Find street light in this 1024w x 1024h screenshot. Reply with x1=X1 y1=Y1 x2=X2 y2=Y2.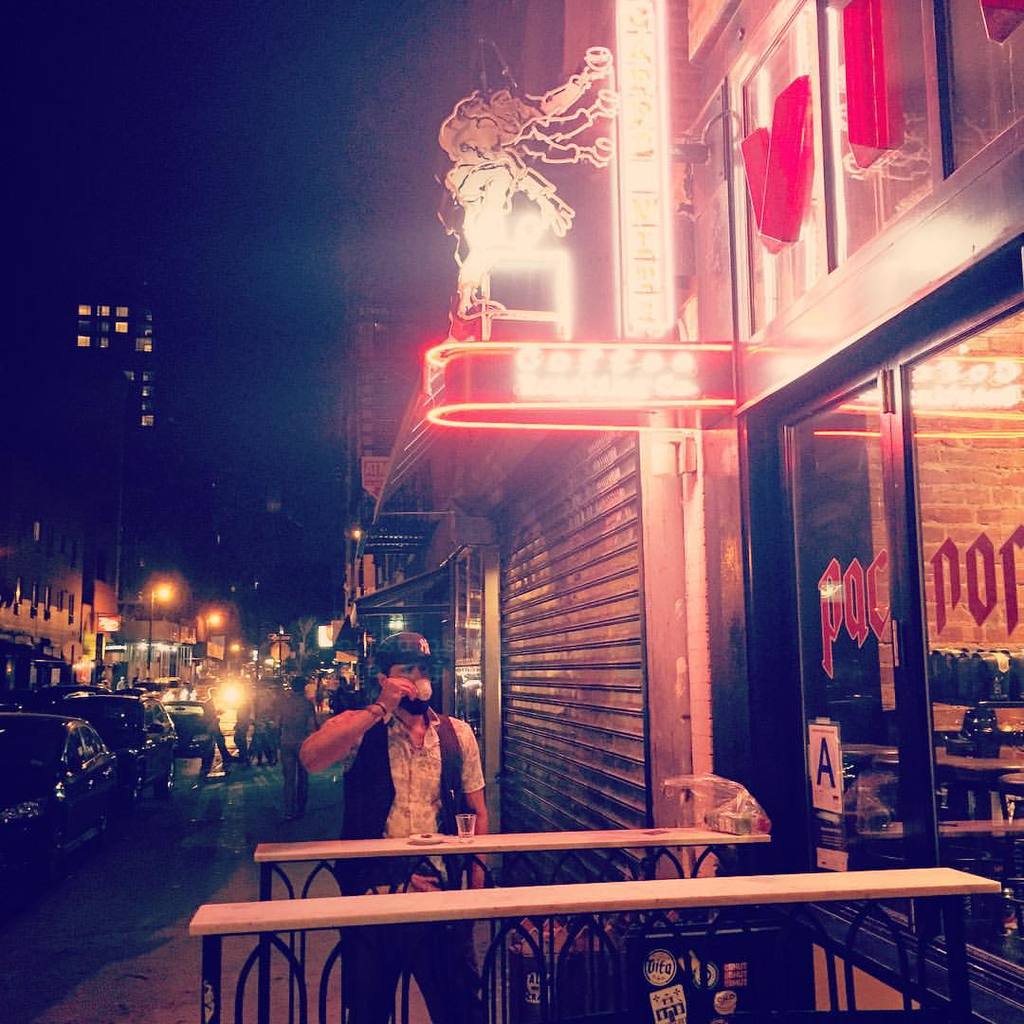
x1=141 y1=576 x2=169 y2=674.
